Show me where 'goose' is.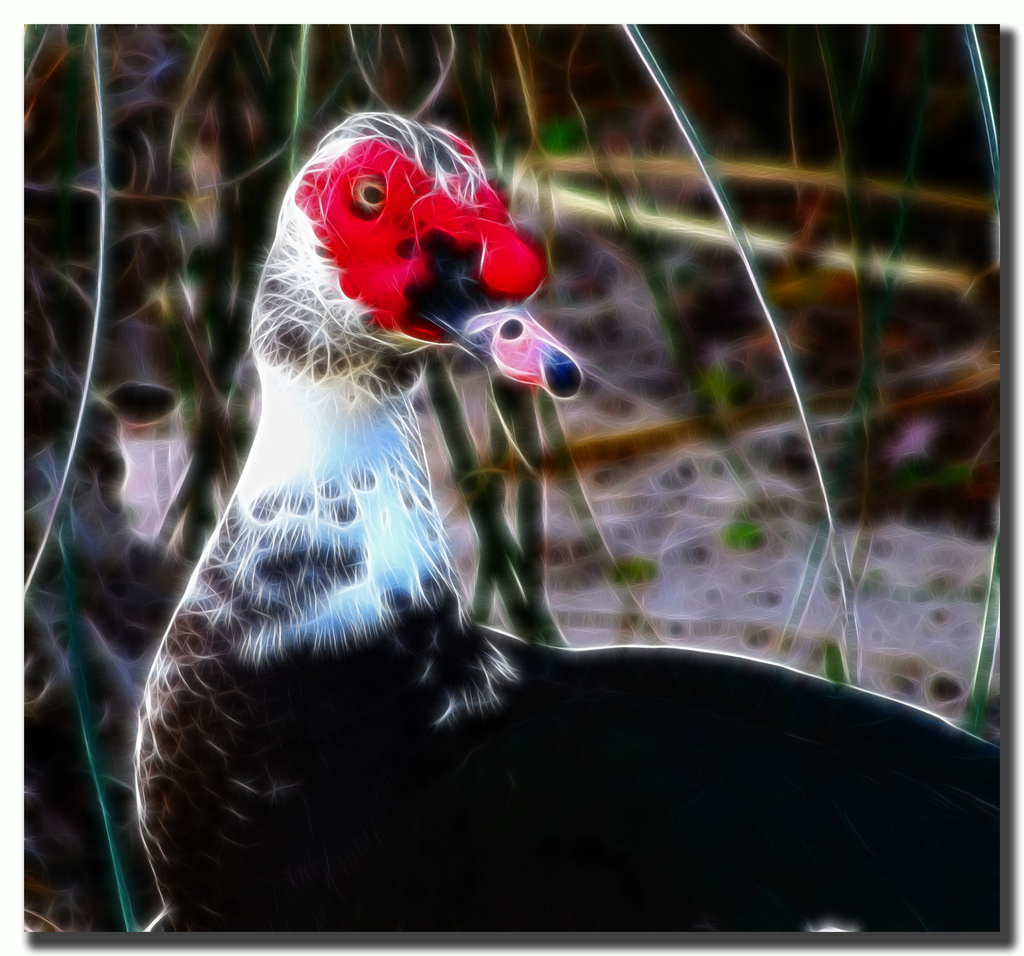
'goose' is at (140, 102, 1004, 937).
